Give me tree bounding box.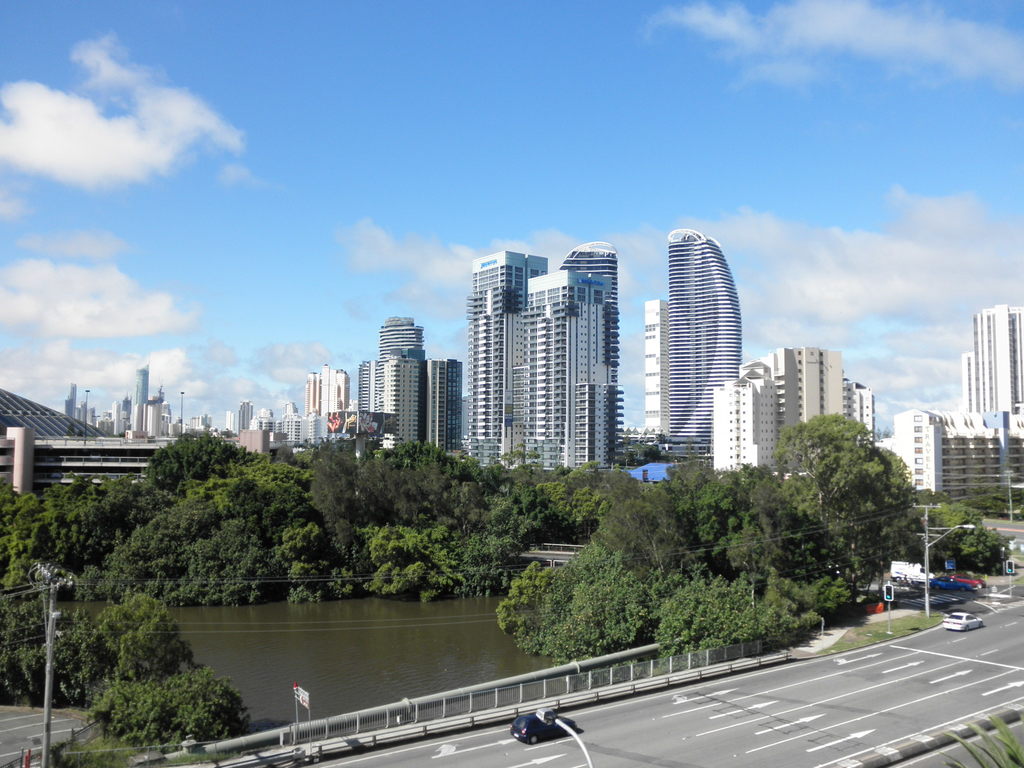
<bbox>679, 479, 748, 568</bbox>.
